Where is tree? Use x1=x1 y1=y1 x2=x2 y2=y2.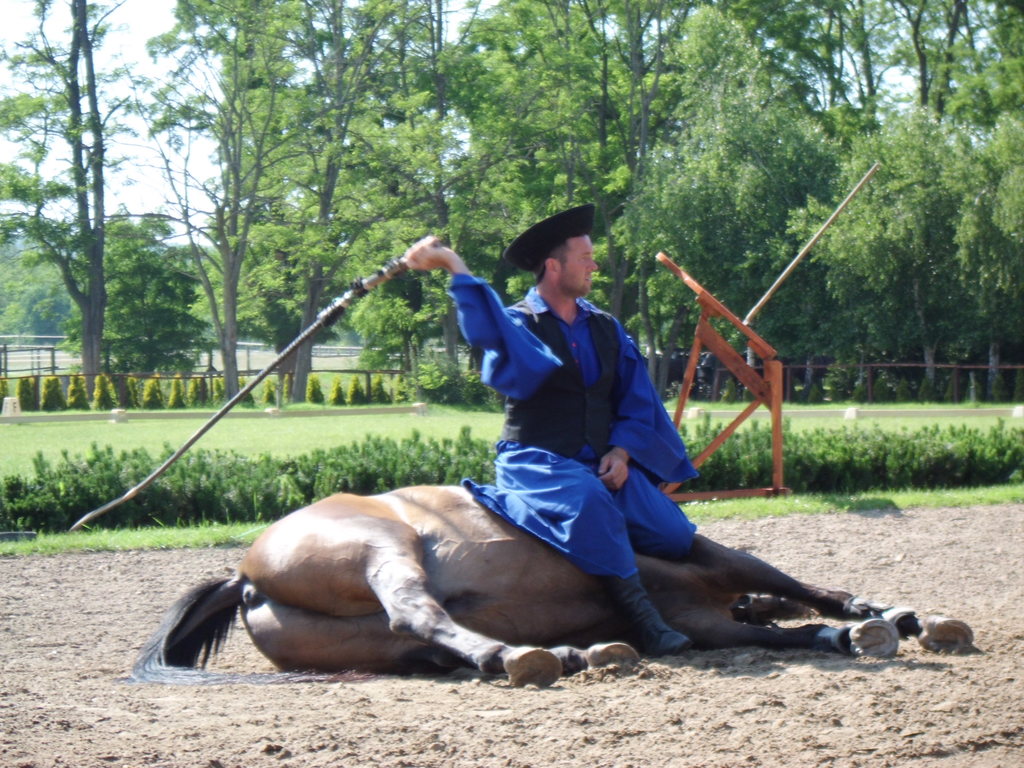
x1=630 y1=0 x2=828 y2=385.
